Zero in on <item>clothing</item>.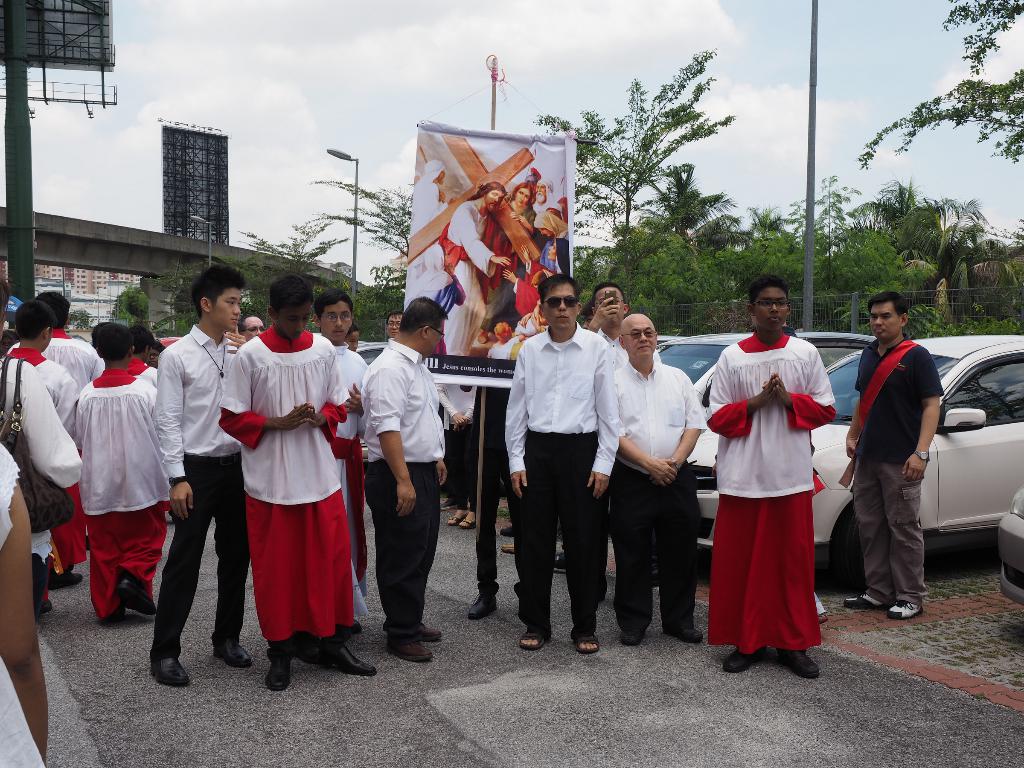
Zeroed in: (851, 332, 950, 614).
